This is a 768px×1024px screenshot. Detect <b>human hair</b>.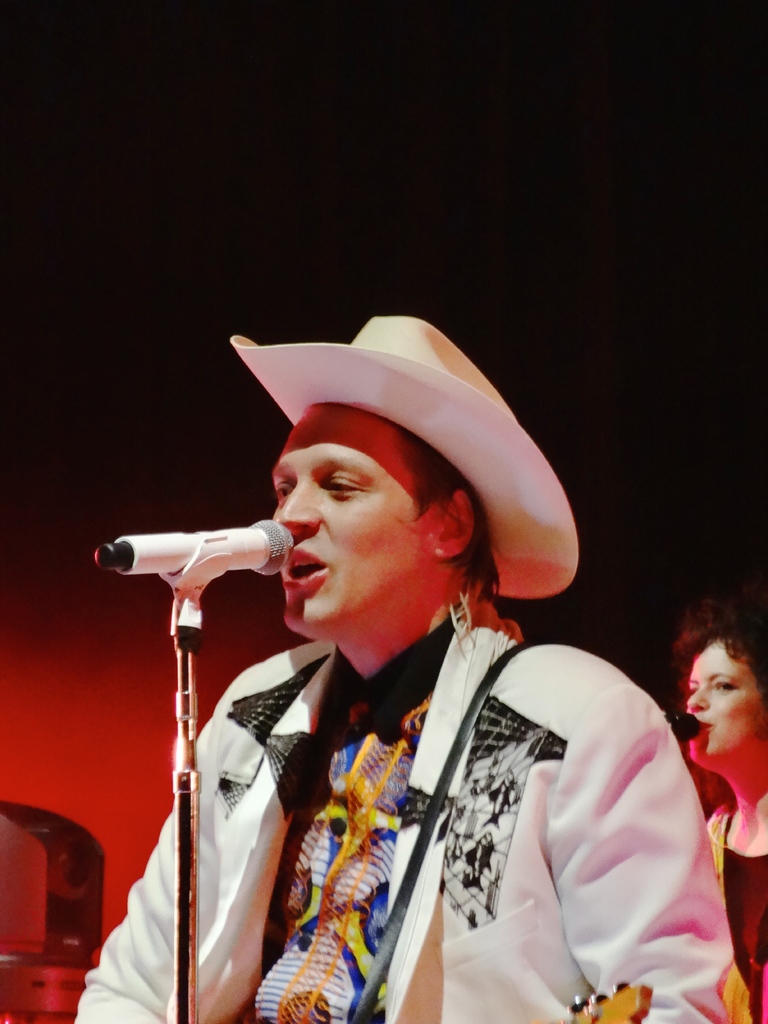
676/600/767/715.
